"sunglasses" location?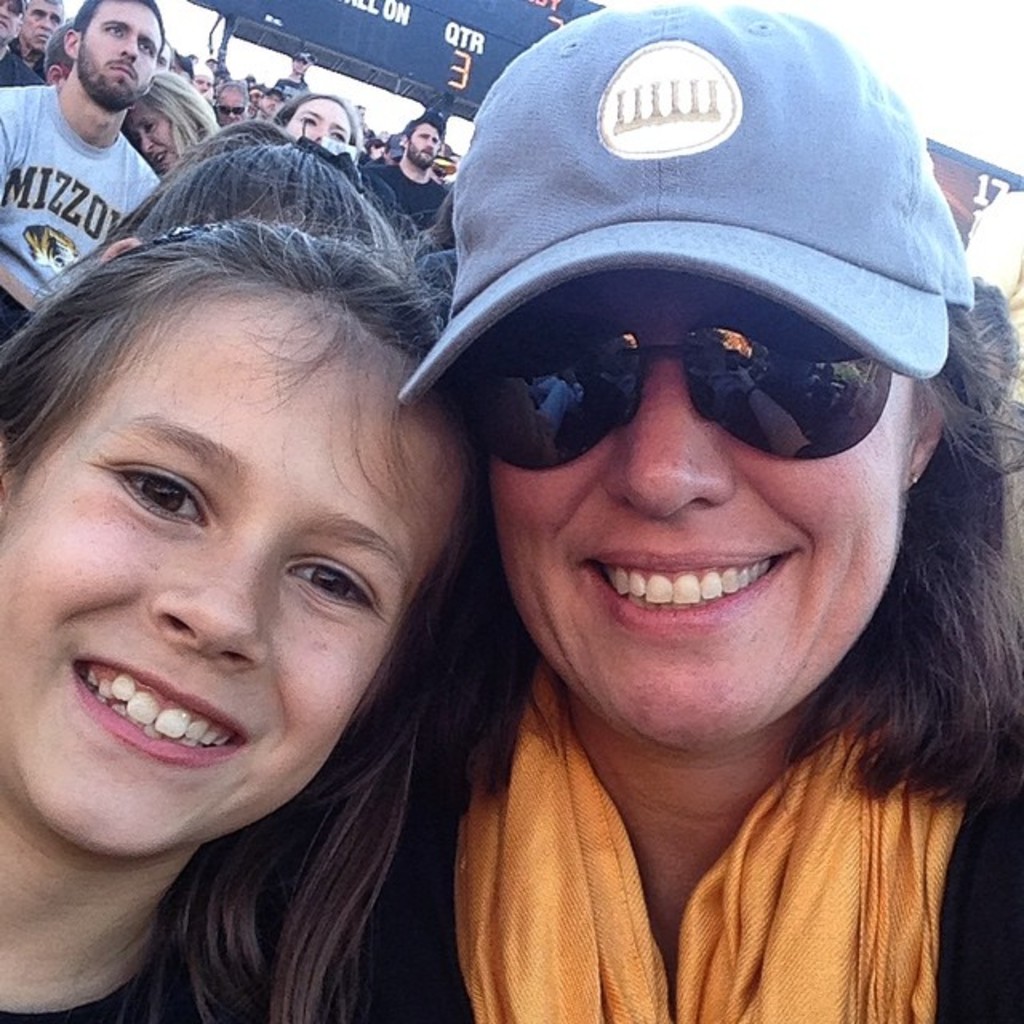
454,291,896,475
